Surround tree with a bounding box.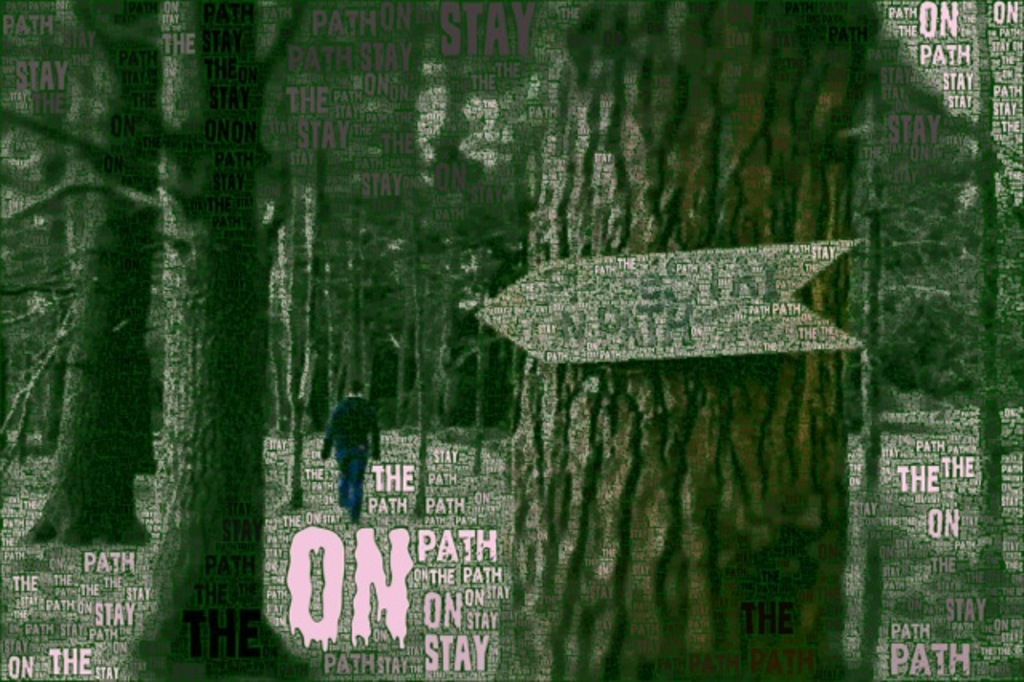
[left=974, top=0, right=1008, bottom=570].
